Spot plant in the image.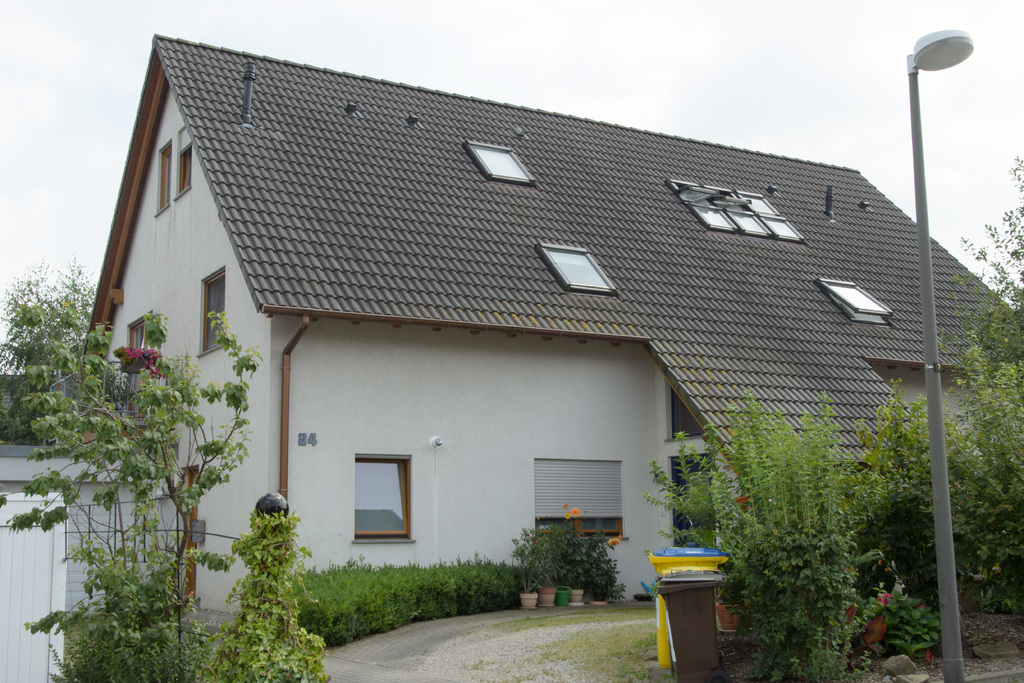
plant found at <box>862,567,939,671</box>.
